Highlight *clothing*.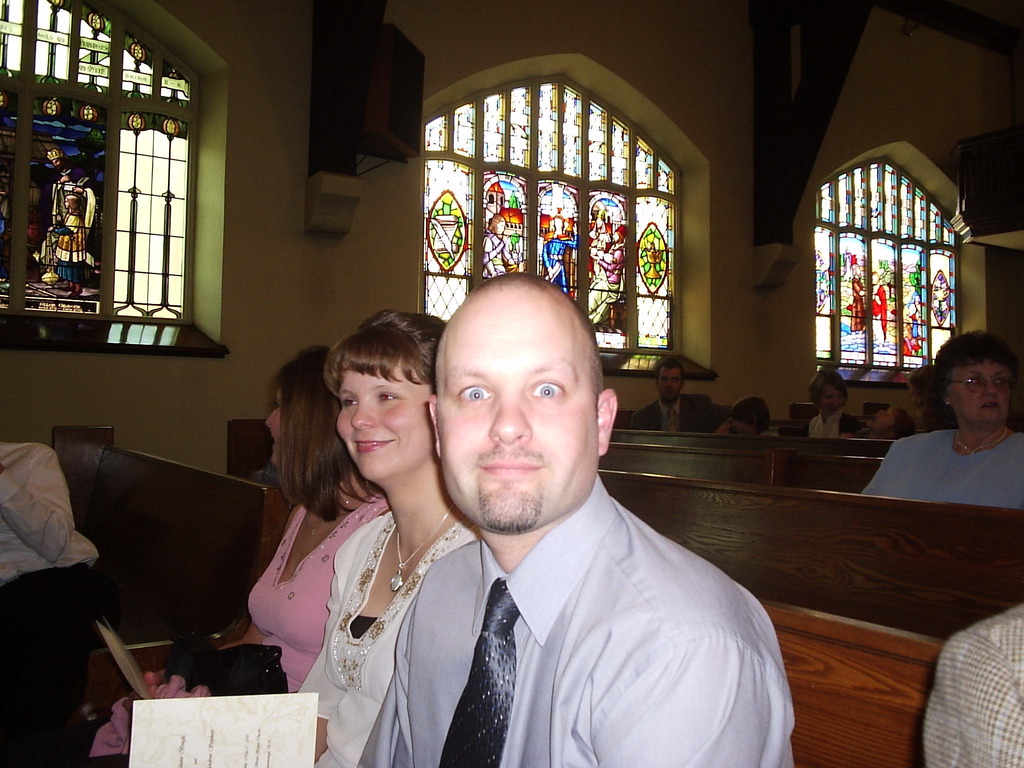
Highlighted region: box(84, 497, 399, 762).
